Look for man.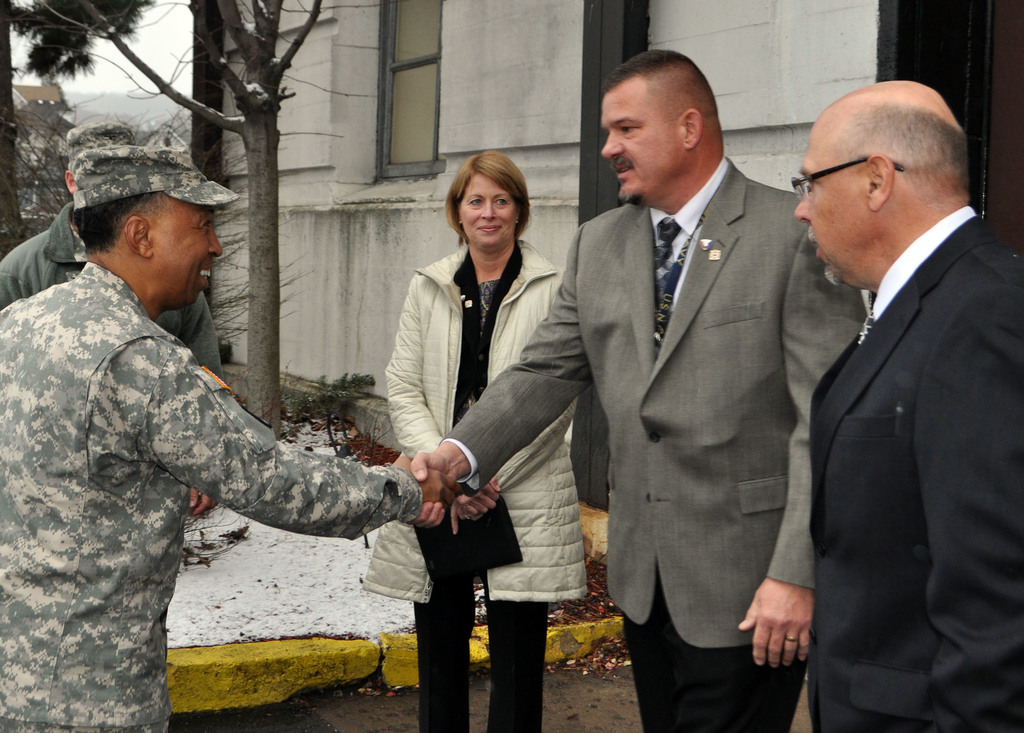
Found: bbox=[0, 143, 461, 732].
